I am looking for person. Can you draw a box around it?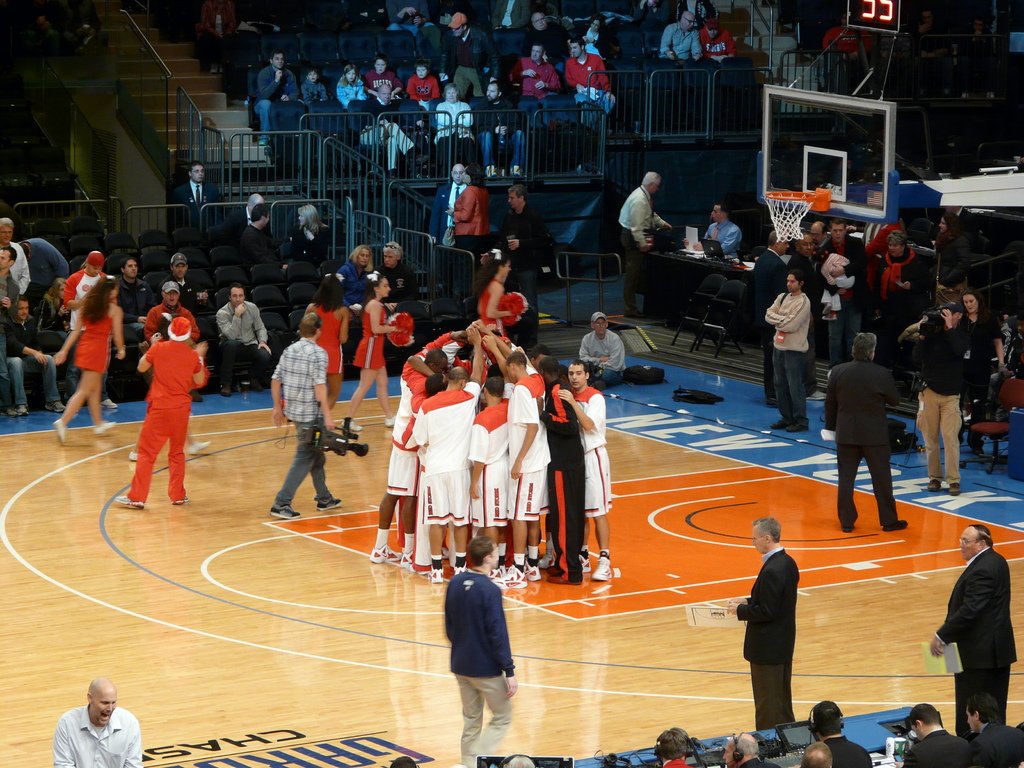
Sure, the bounding box is pyautogui.locateOnScreen(427, 159, 469, 243).
